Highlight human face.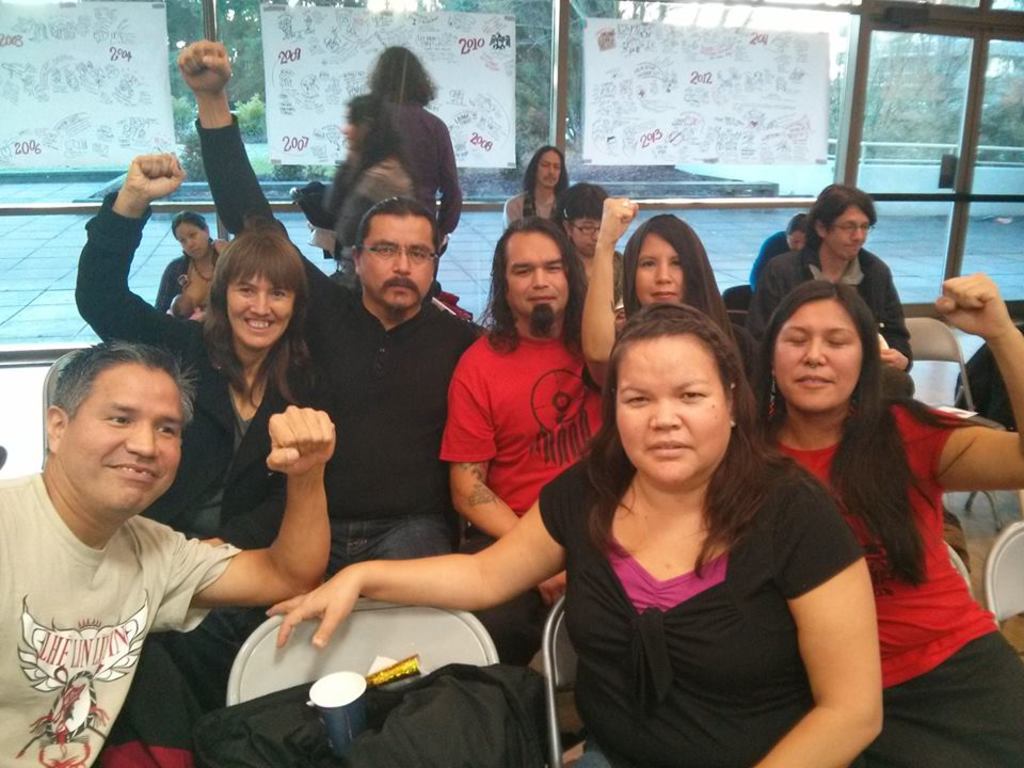
Highlighted region: [left=539, top=148, right=566, bottom=189].
